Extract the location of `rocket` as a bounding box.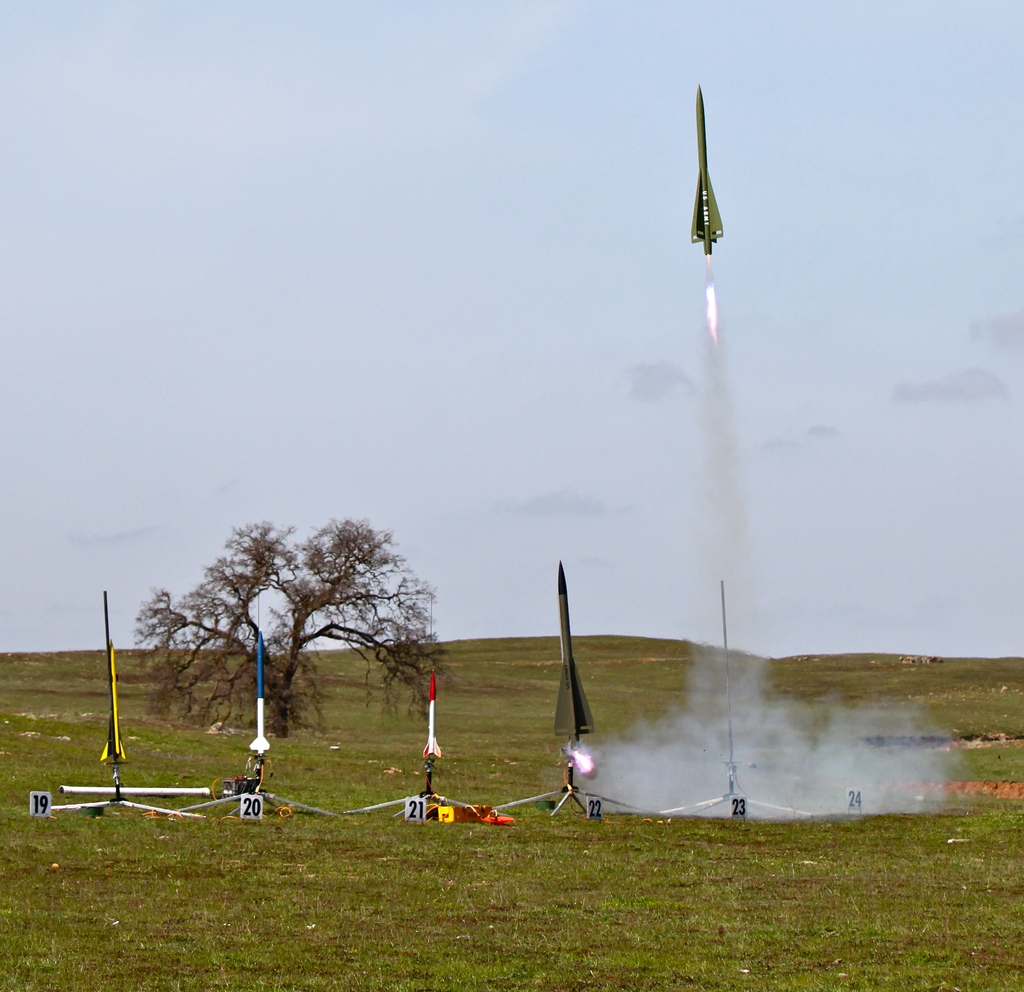
(102, 642, 125, 760).
